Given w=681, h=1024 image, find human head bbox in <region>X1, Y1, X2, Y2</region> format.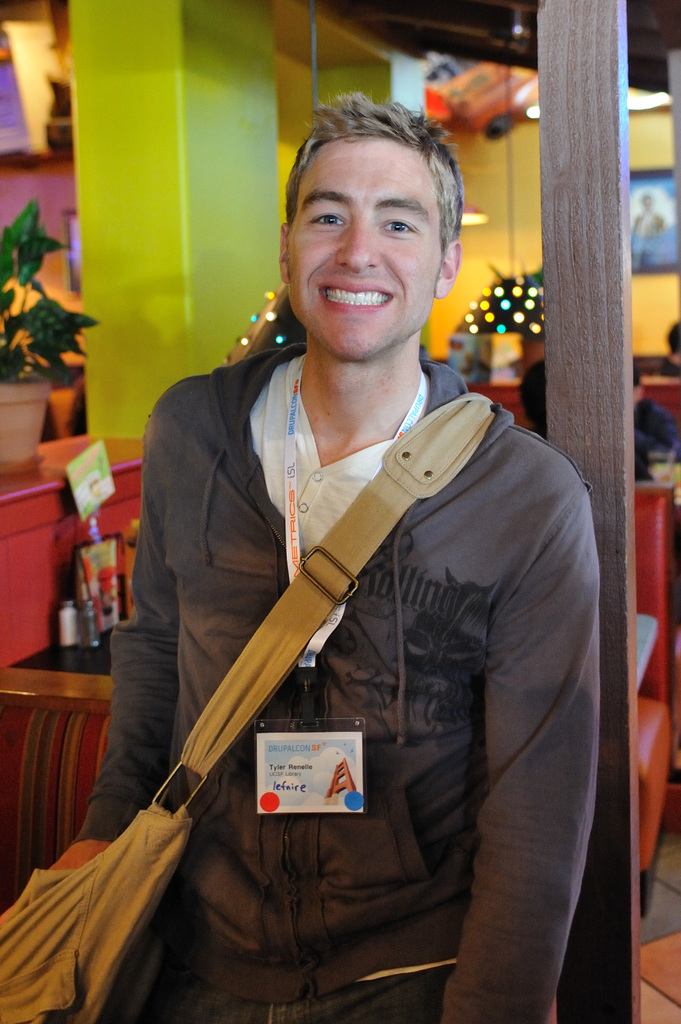
<region>275, 94, 472, 334</region>.
